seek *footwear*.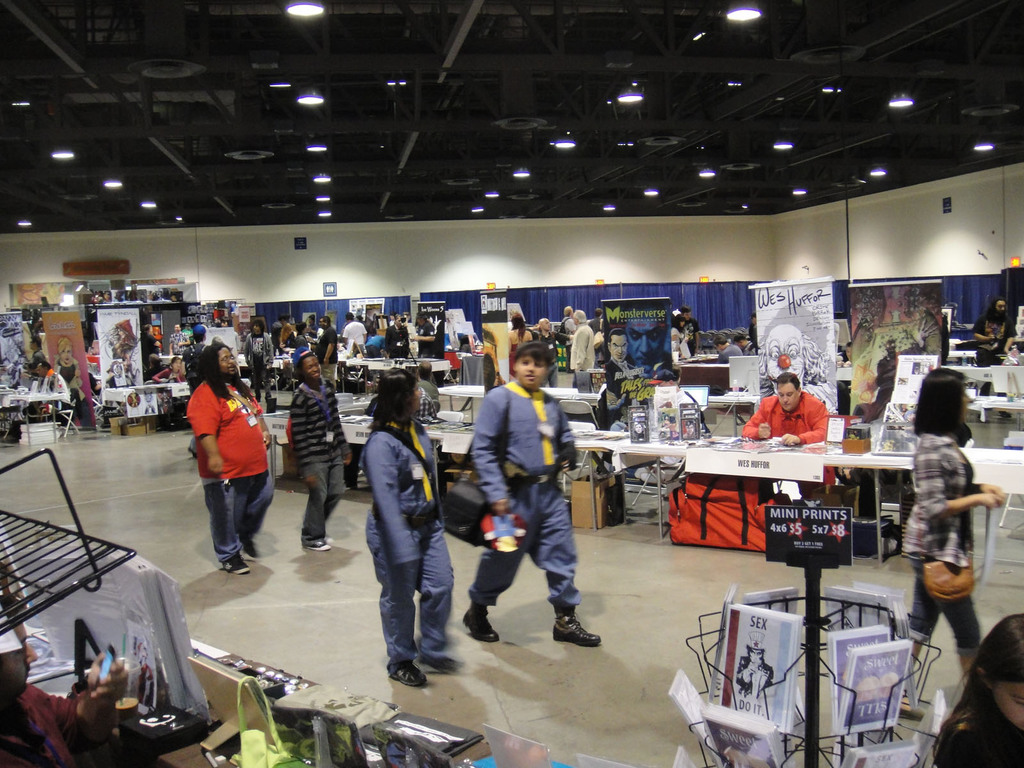
306,540,332,556.
